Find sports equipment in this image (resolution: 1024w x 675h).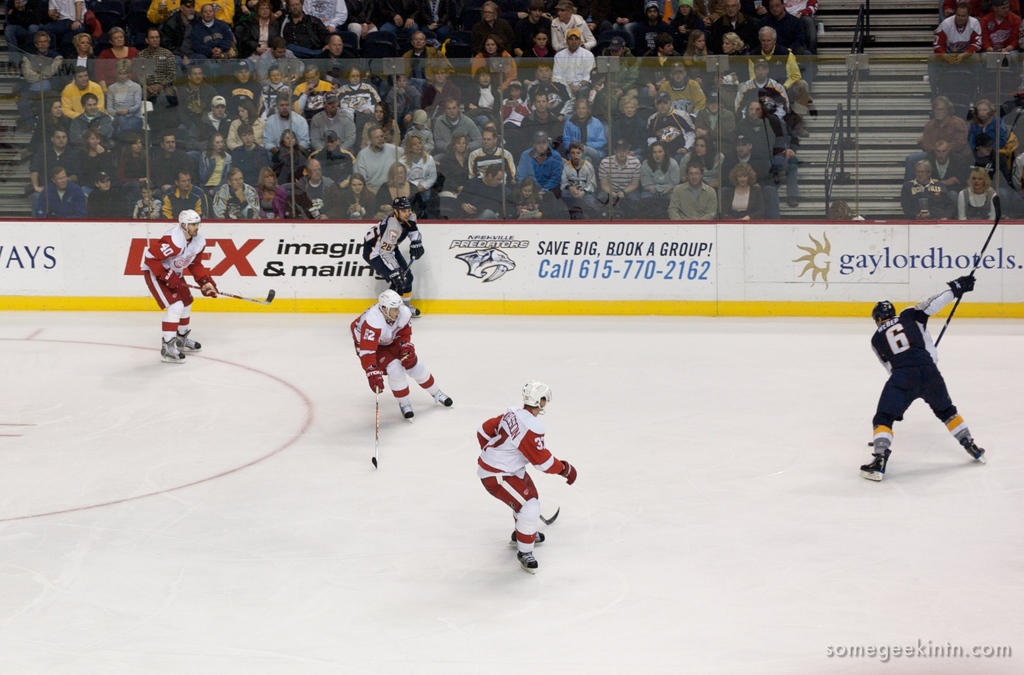
l=159, t=337, r=185, b=364.
